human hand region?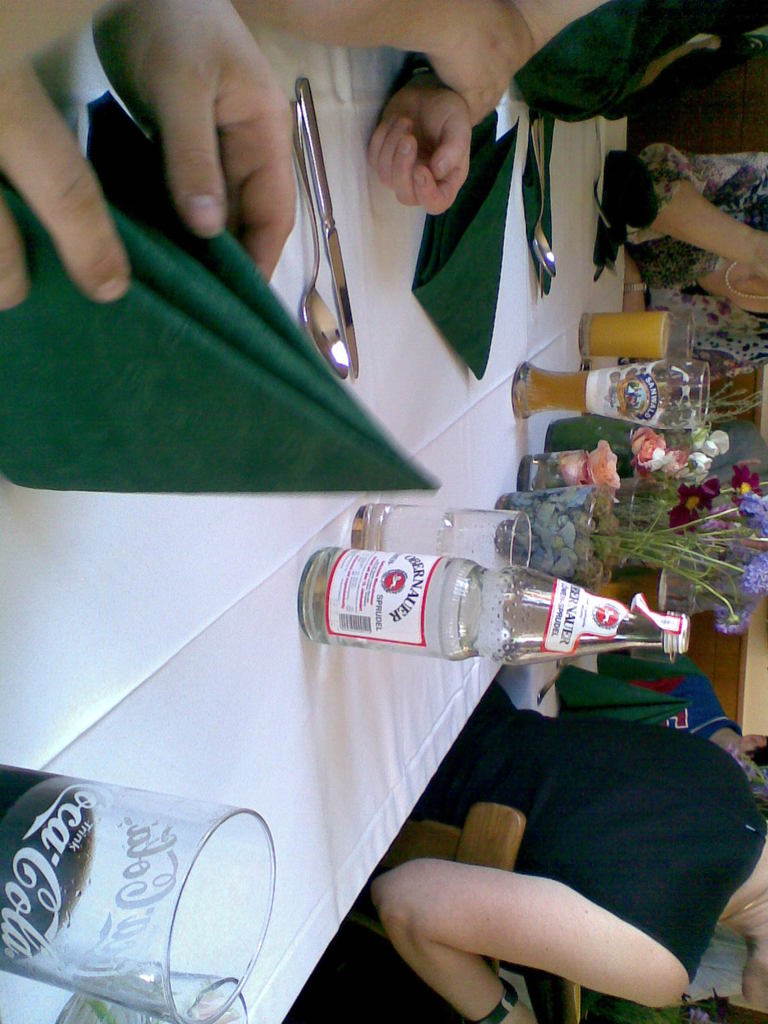
[758, 237, 767, 276]
